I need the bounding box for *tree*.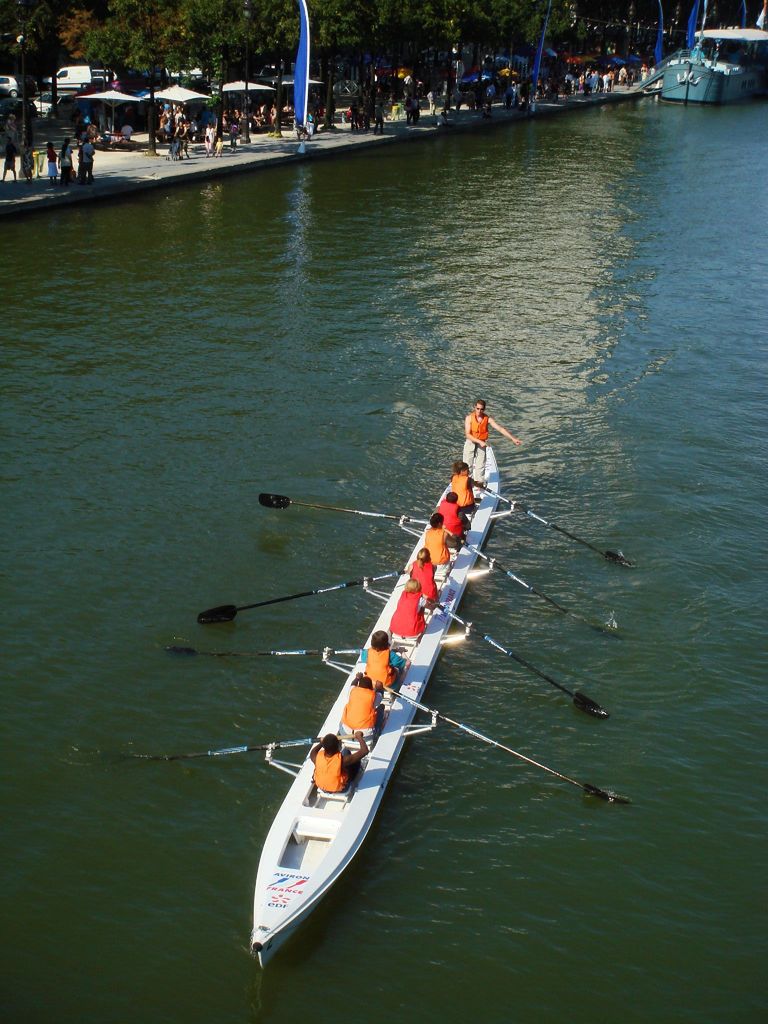
Here it is: left=124, top=0, right=197, bottom=161.
